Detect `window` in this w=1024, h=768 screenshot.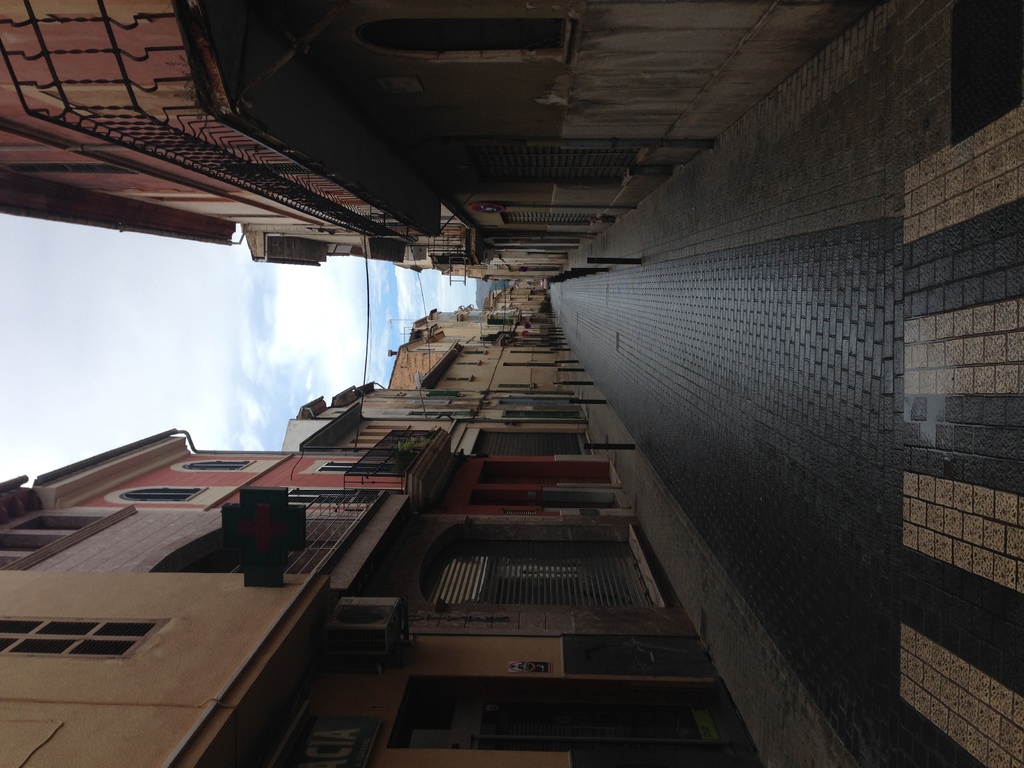
Detection: bbox(24, 519, 92, 529).
